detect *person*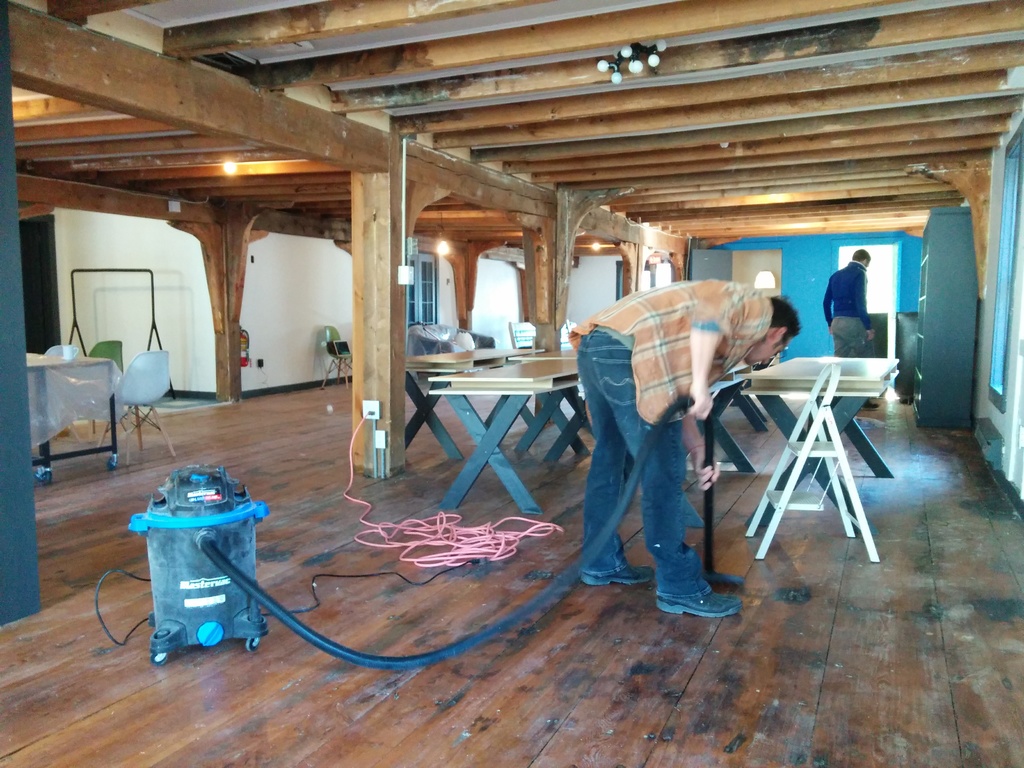
[x1=820, y1=252, x2=877, y2=409]
